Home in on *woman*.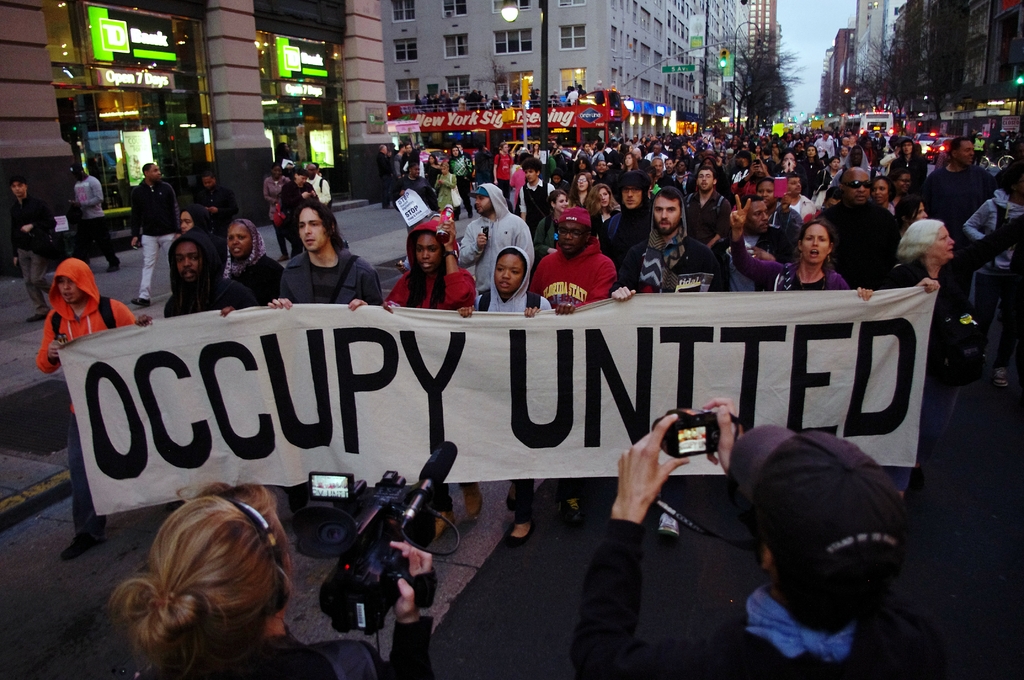
Homed in at (x1=431, y1=163, x2=455, y2=213).
